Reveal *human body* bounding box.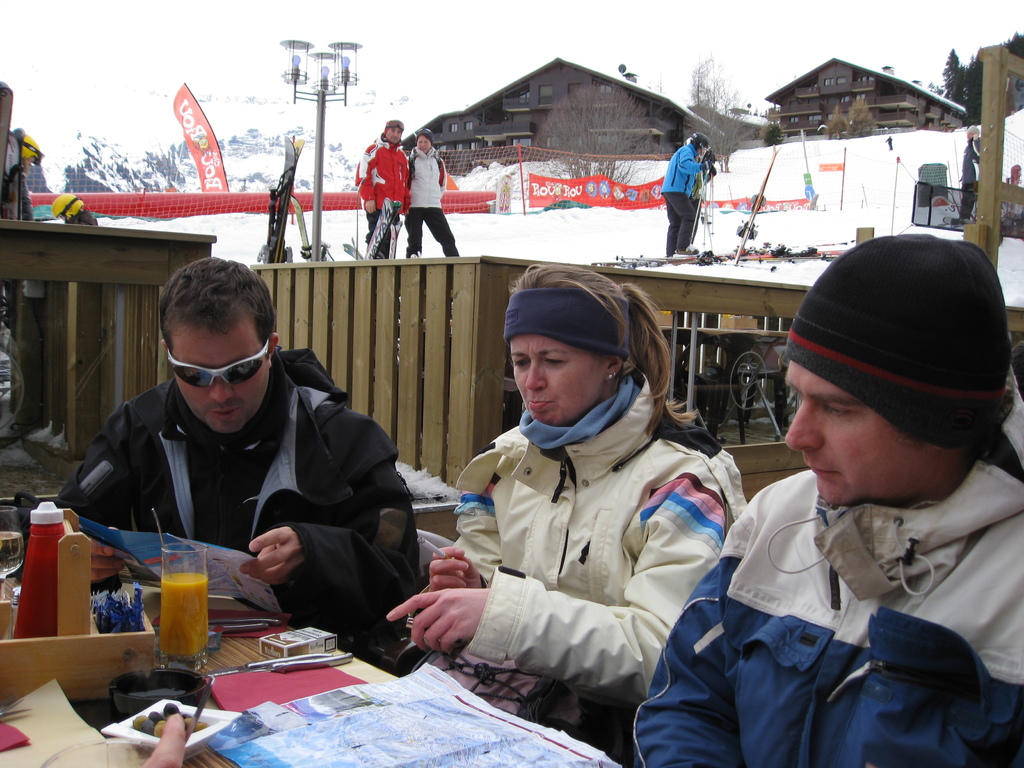
Revealed: Rect(625, 238, 1023, 767).
